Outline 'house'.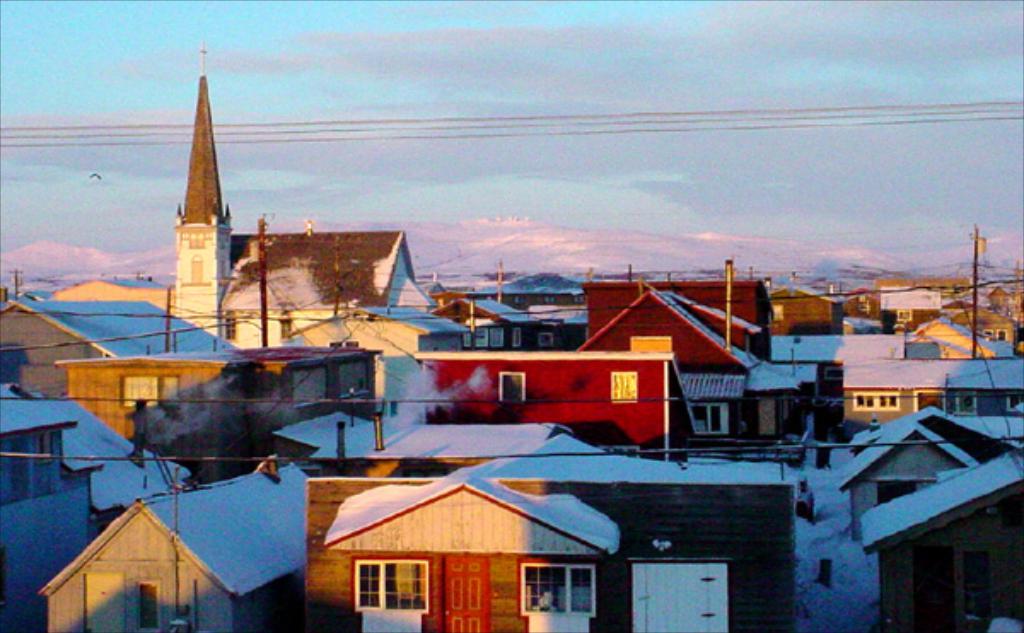
Outline: 864 454 1022 631.
